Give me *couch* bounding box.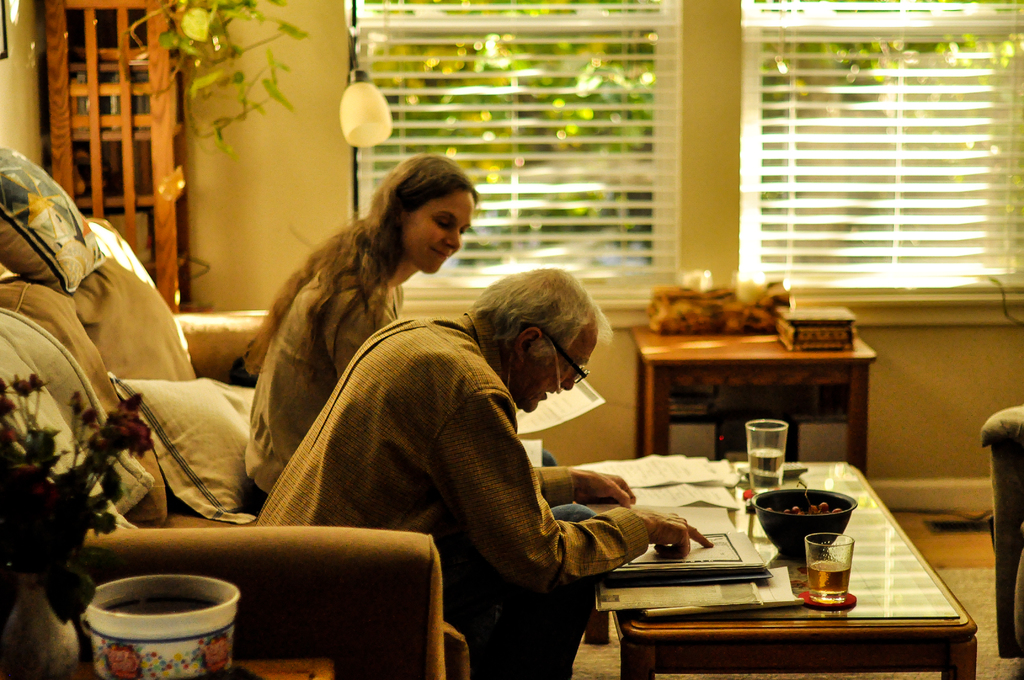
0, 234, 470, 679.
